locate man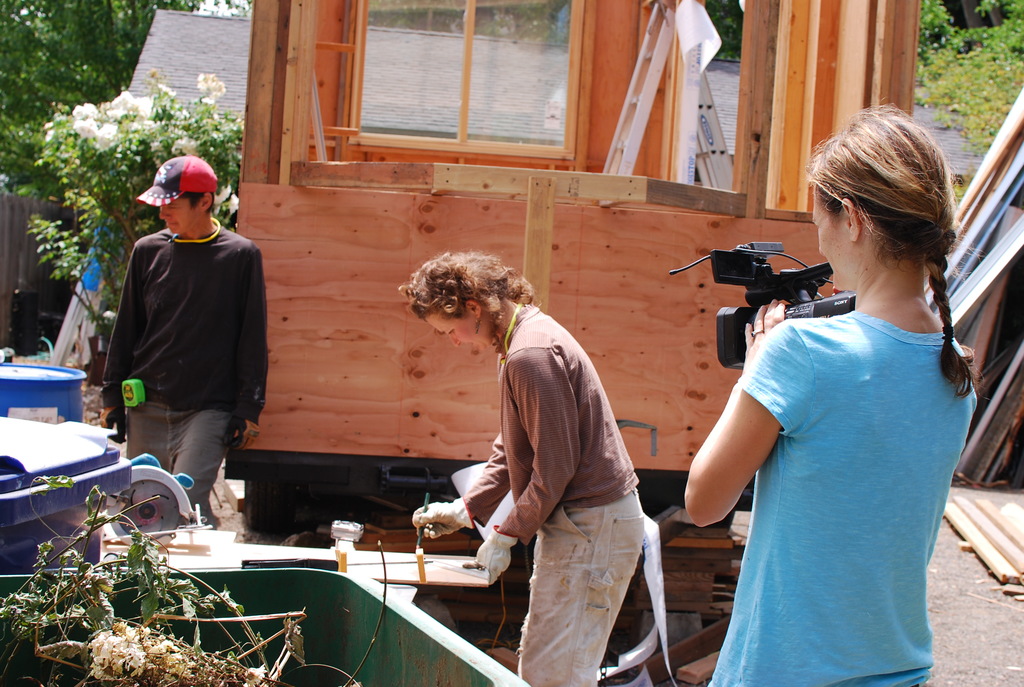
(left=96, top=157, right=269, bottom=537)
